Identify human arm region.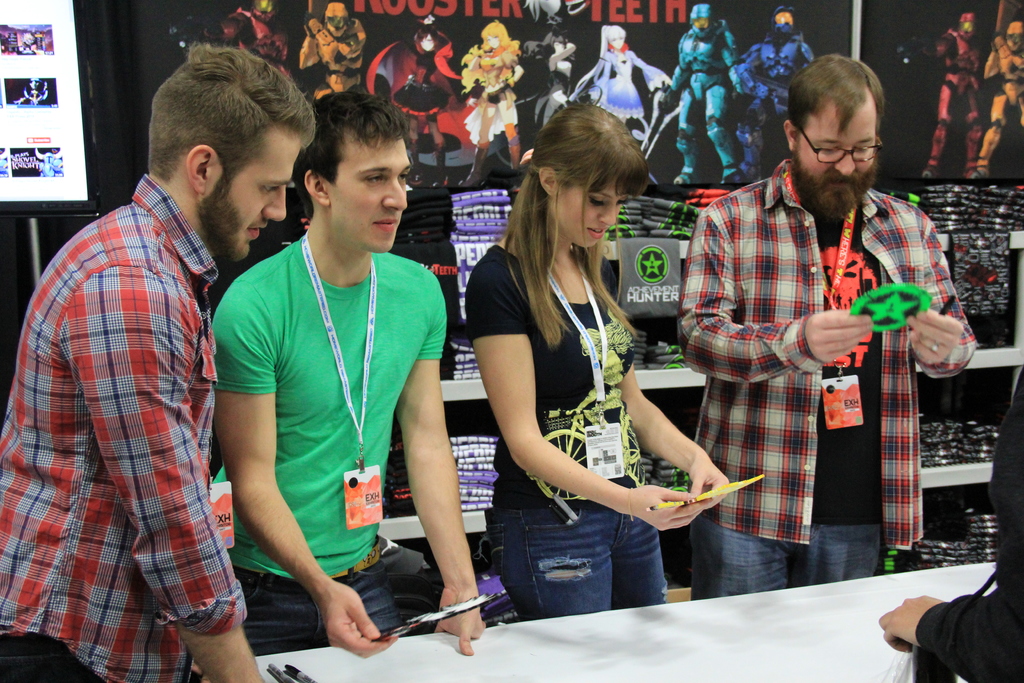
Region: {"left": 463, "top": 251, "right": 714, "bottom": 541}.
